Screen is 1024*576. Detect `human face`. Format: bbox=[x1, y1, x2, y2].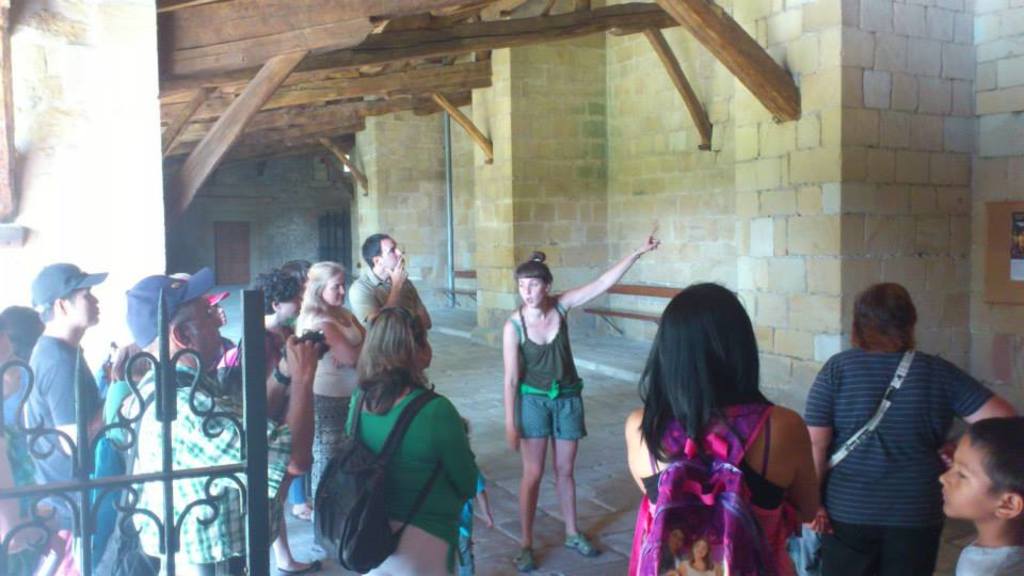
bbox=[938, 430, 1003, 517].
